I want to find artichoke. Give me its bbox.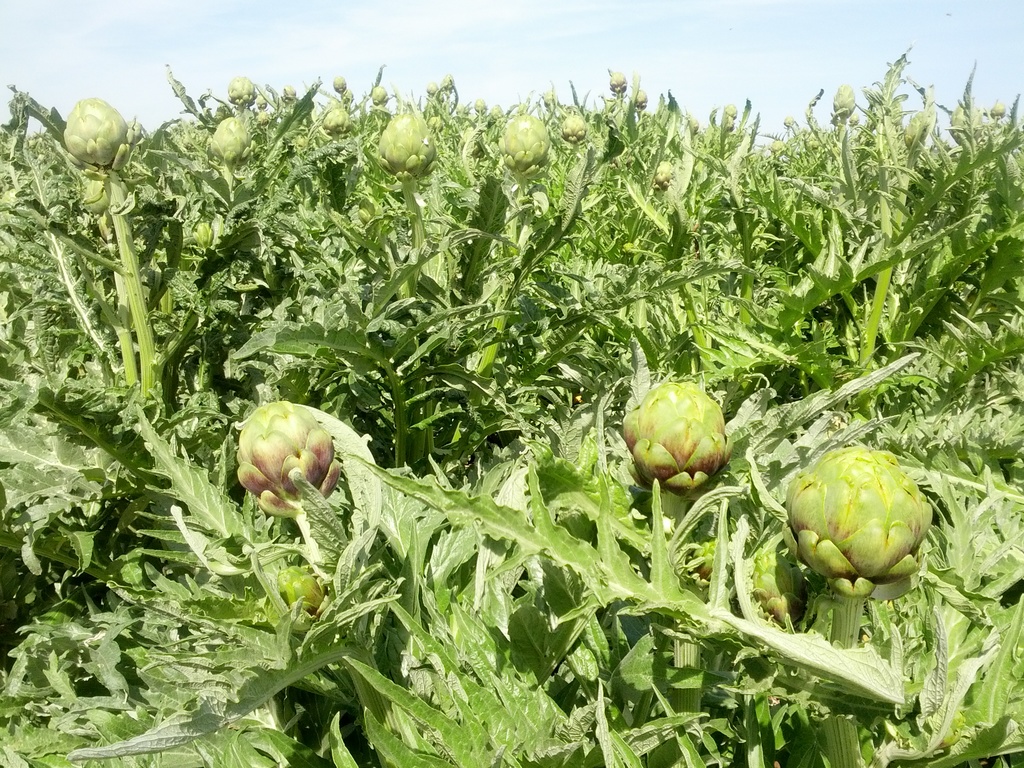
[333,75,346,95].
